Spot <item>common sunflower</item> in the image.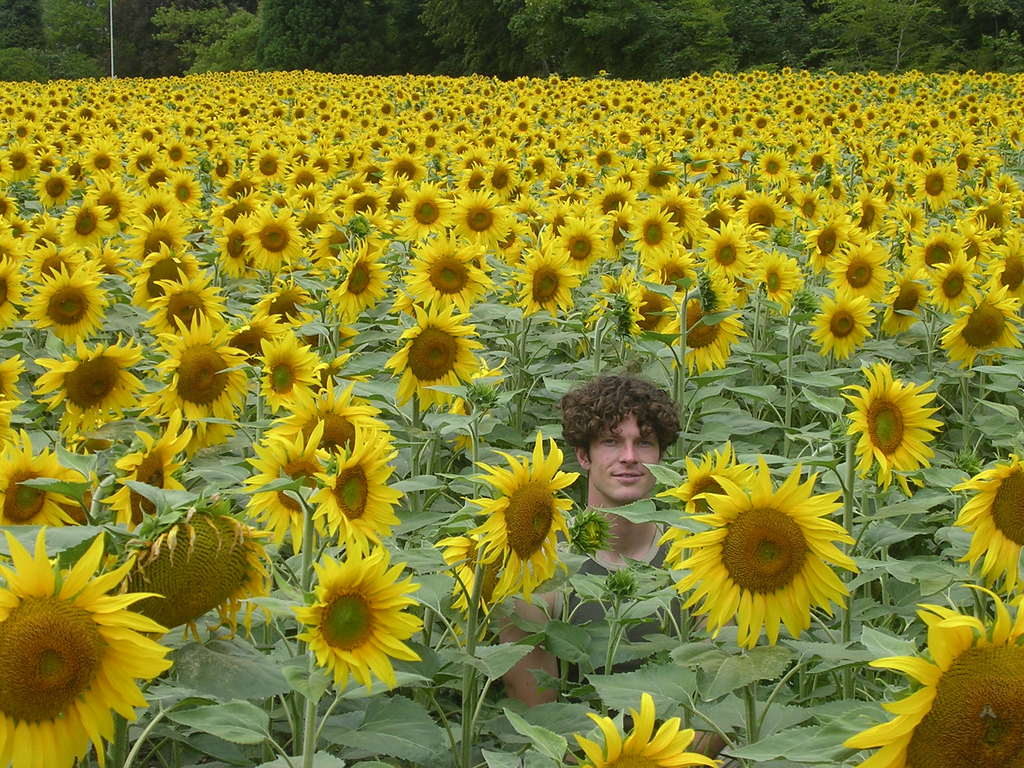
<item>common sunflower</item> found at [111,416,180,520].
